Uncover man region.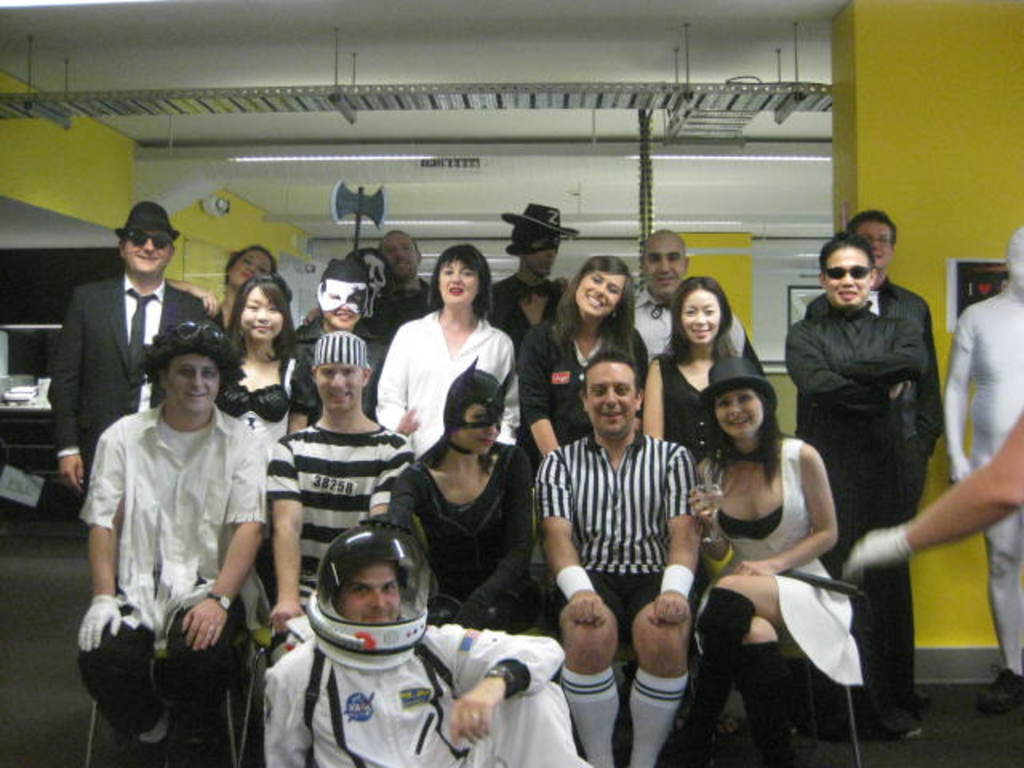
Uncovered: l=266, t=330, r=414, b=642.
